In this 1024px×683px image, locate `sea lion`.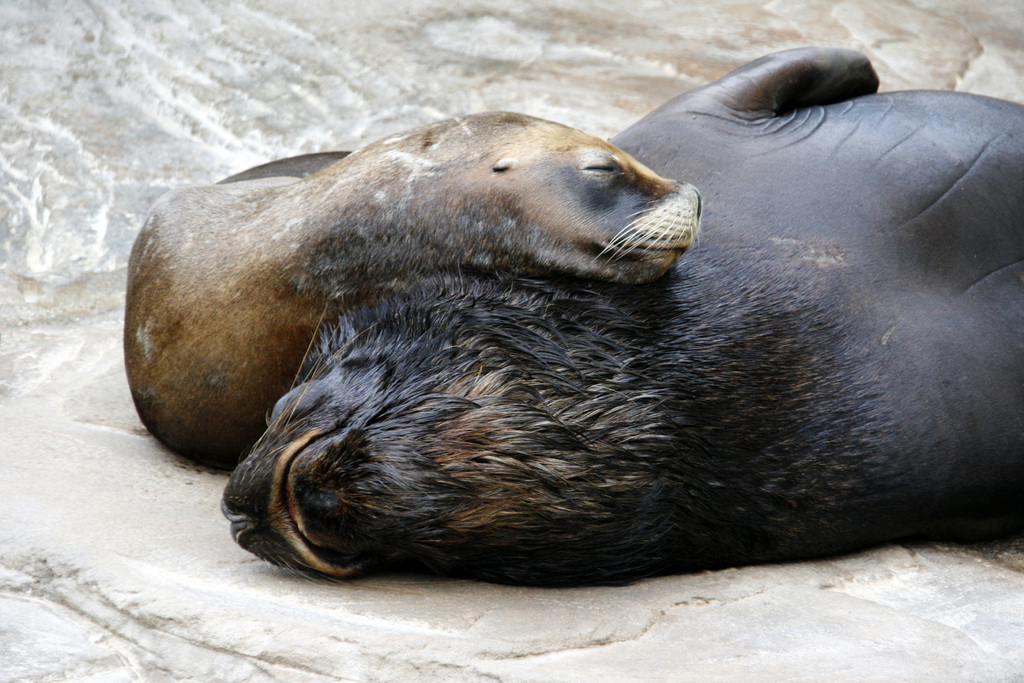
Bounding box: {"left": 221, "top": 51, "right": 1023, "bottom": 589}.
